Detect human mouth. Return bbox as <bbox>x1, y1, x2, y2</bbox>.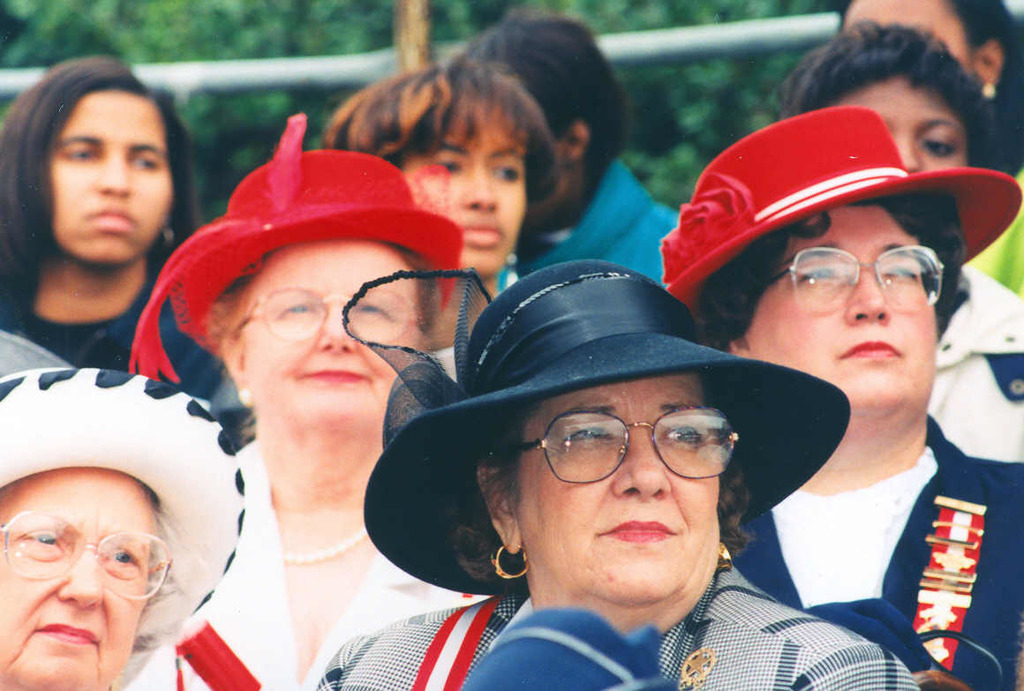
<bbox>594, 517, 680, 550</bbox>.
